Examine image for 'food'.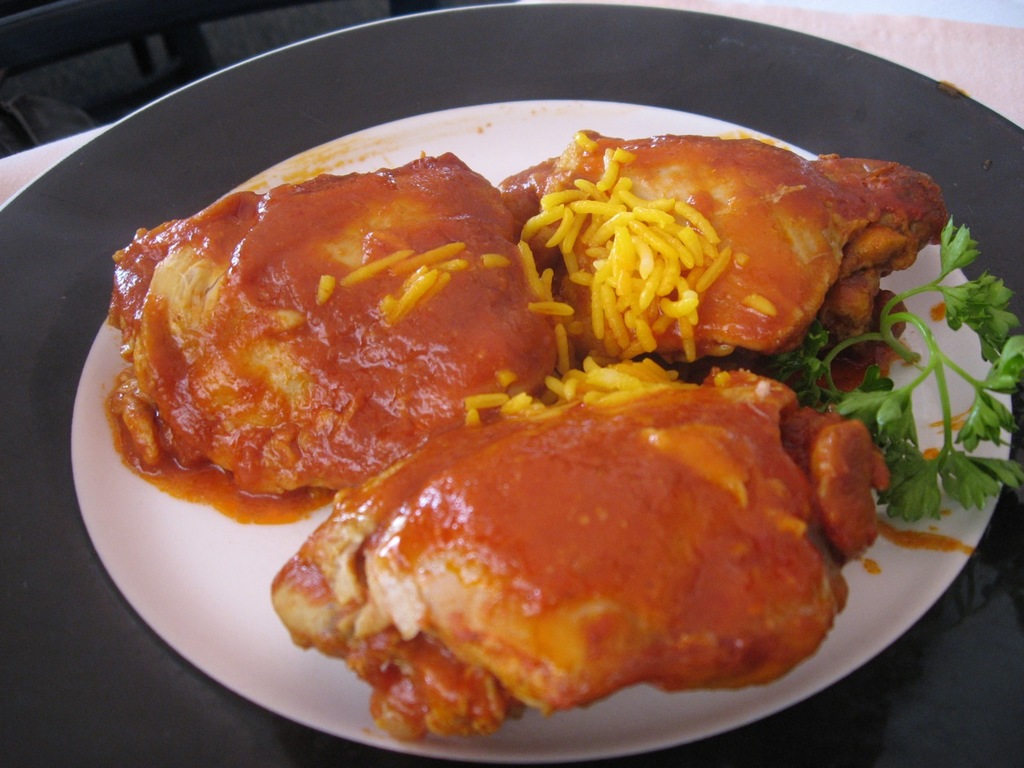
Examination result: x1=272 y1=128 x2=1023 y2=744.
